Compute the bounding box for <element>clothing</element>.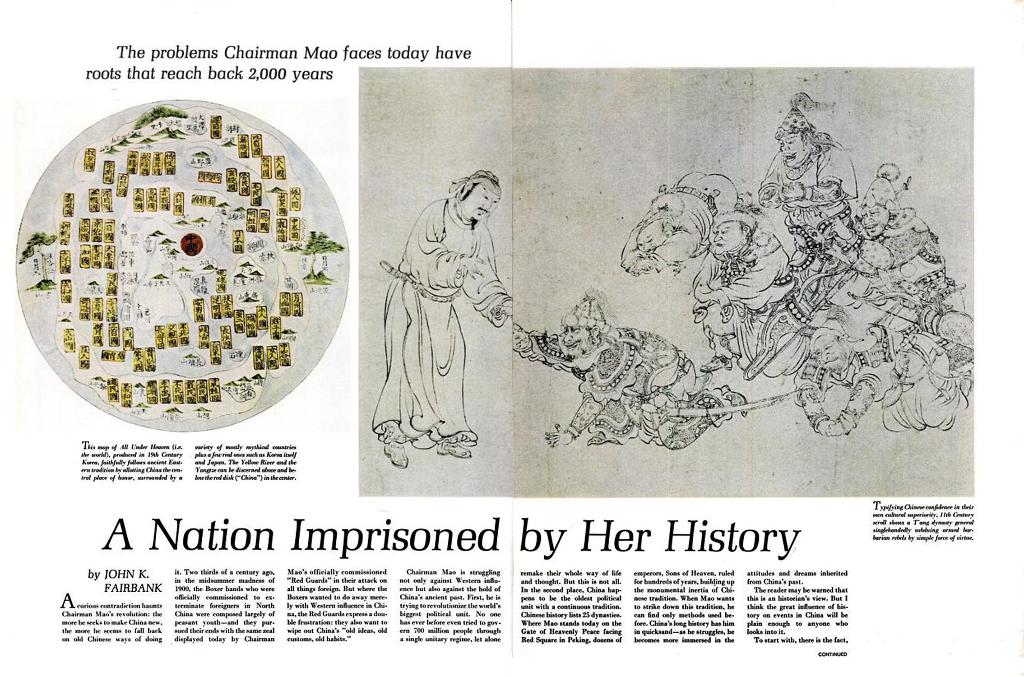
crop(761, 128, 855, 238).
